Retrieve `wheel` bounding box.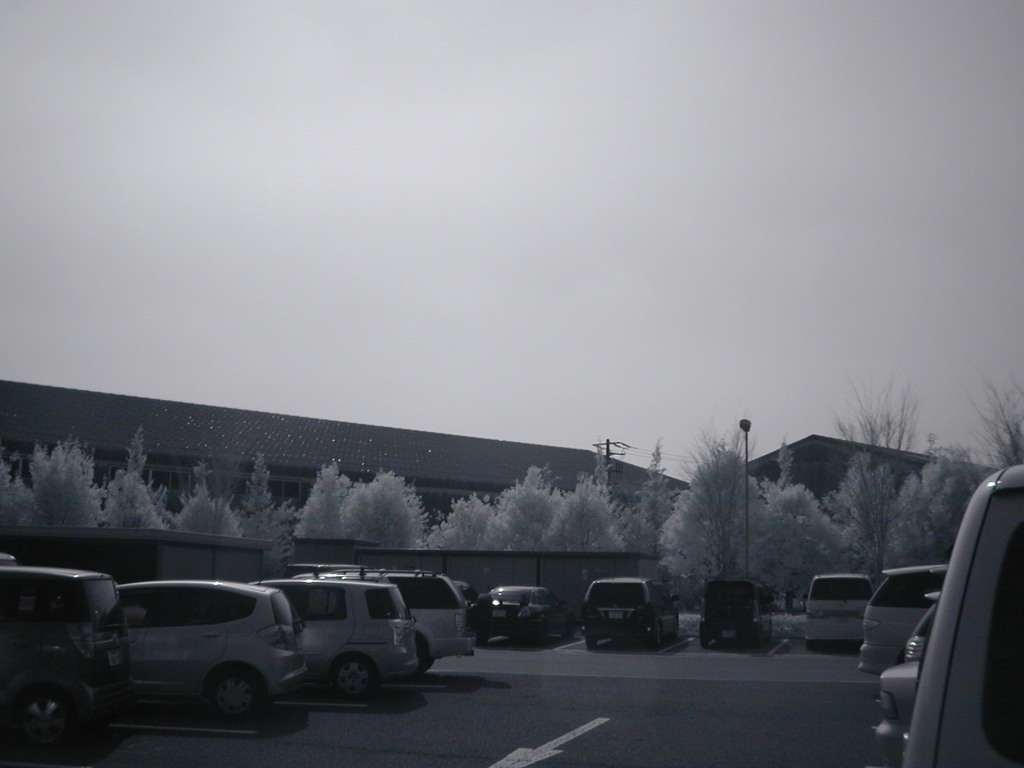
Bounding box: 17/669/104/751.
